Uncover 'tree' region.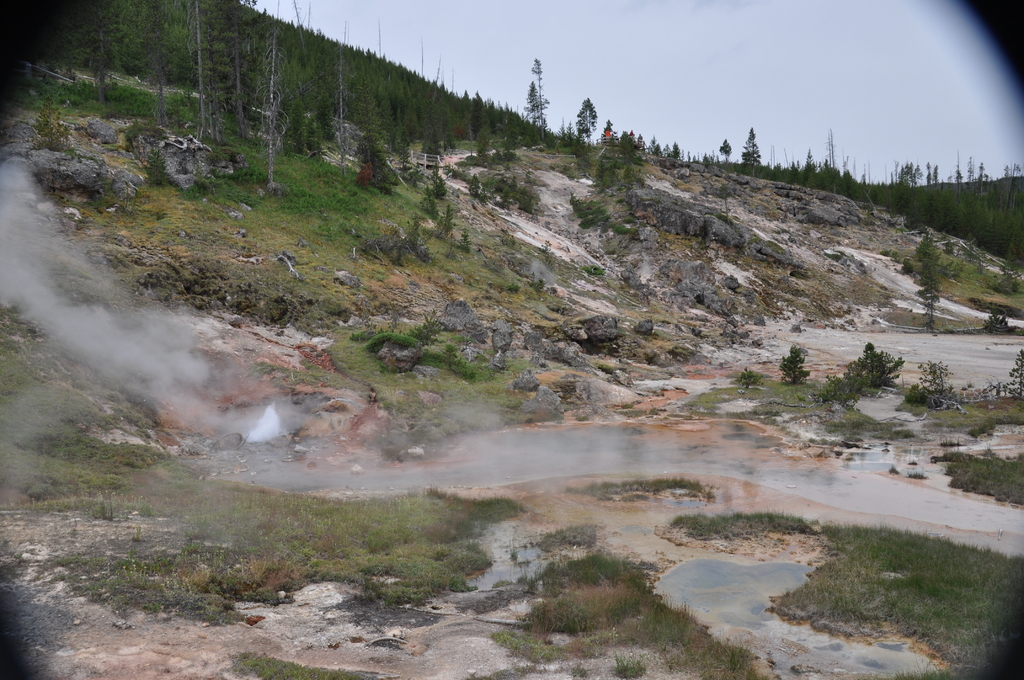
Uncovered: crop(955, 166, 960, 188).
